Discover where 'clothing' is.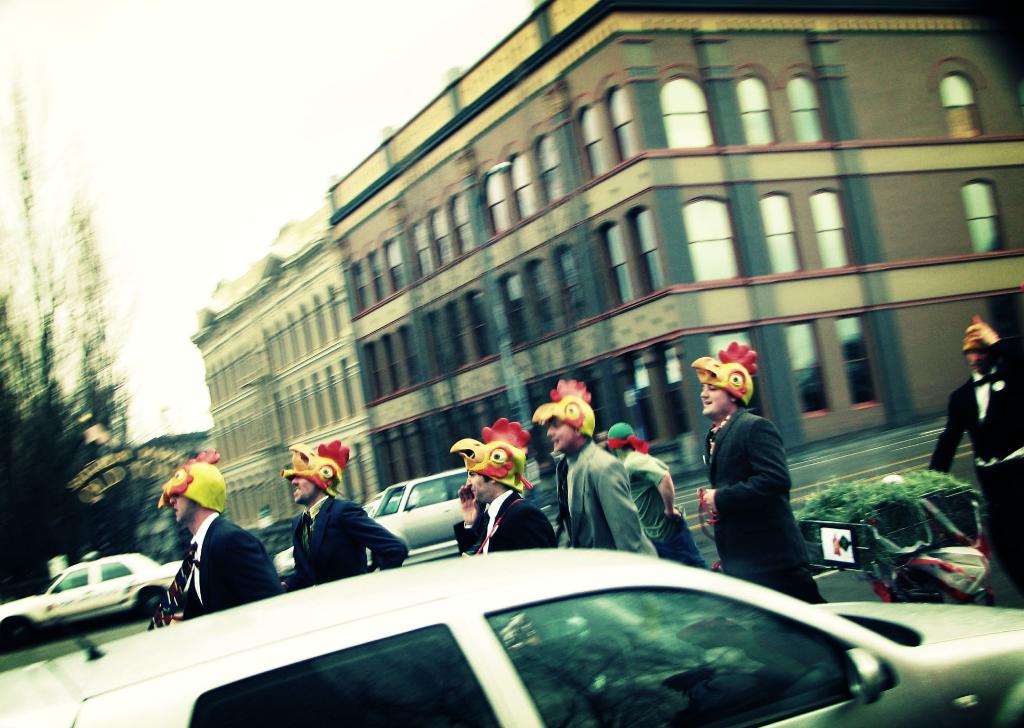
Discovered at rect(624, 439, 701, 572).
